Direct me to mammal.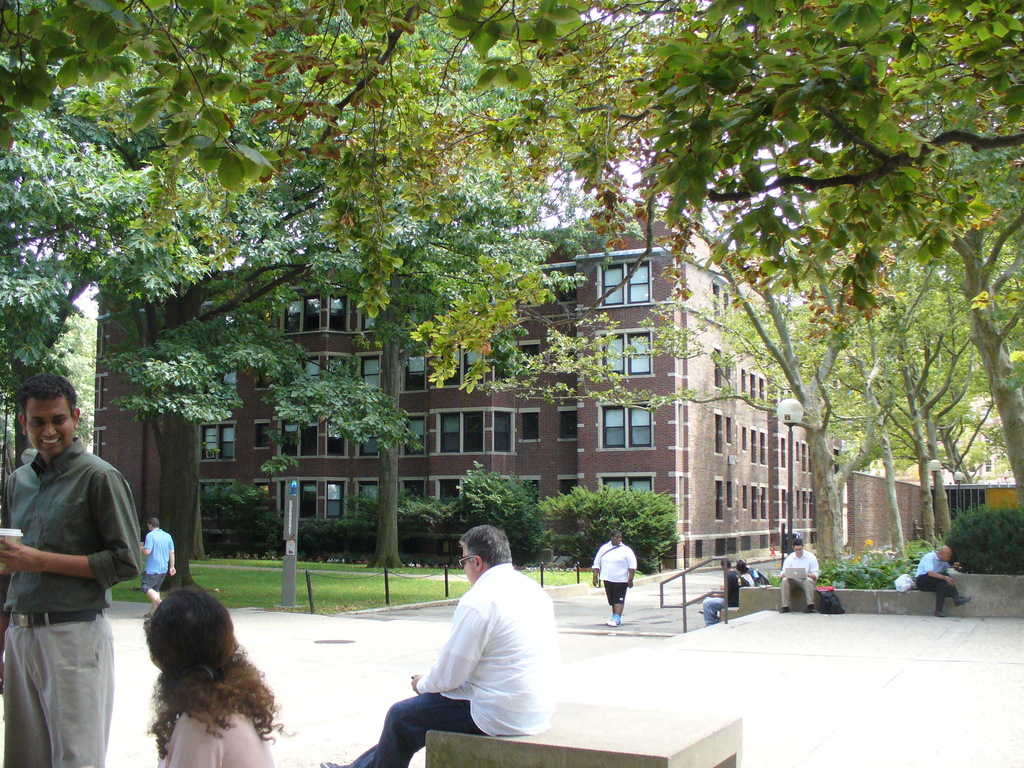
Direction: Rect(4, 405, 136, 755).
